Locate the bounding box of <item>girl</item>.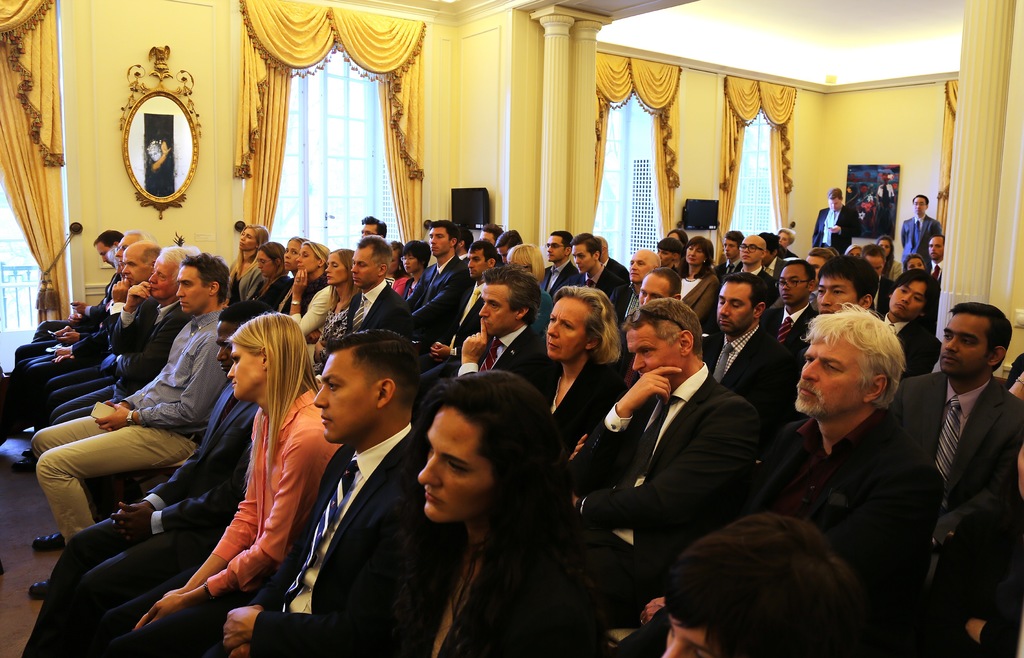
Bounding box: box=[502, 240, 556, 339].
